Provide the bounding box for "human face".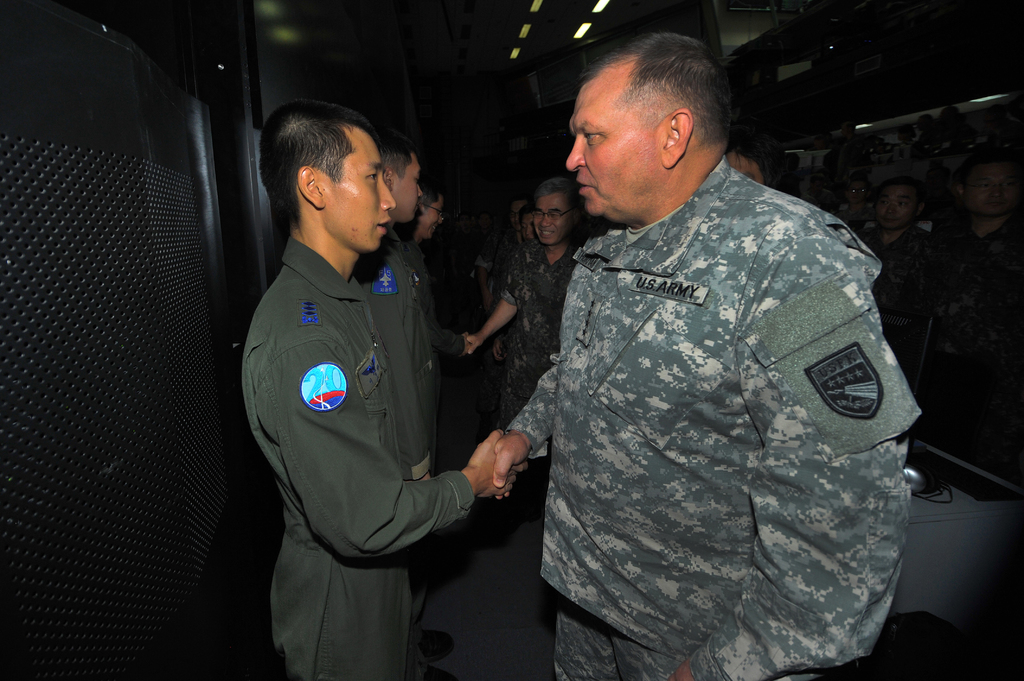
[963,161,1016,212].
